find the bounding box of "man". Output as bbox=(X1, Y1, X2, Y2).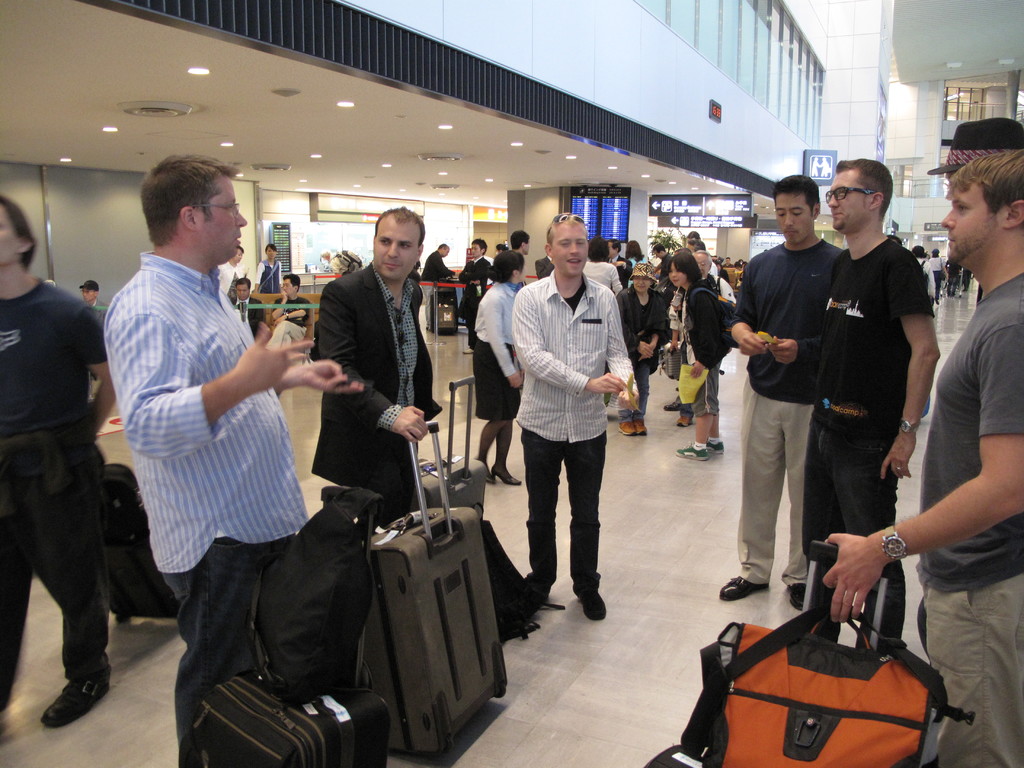
bbox=(509, 230, 530, 293).
